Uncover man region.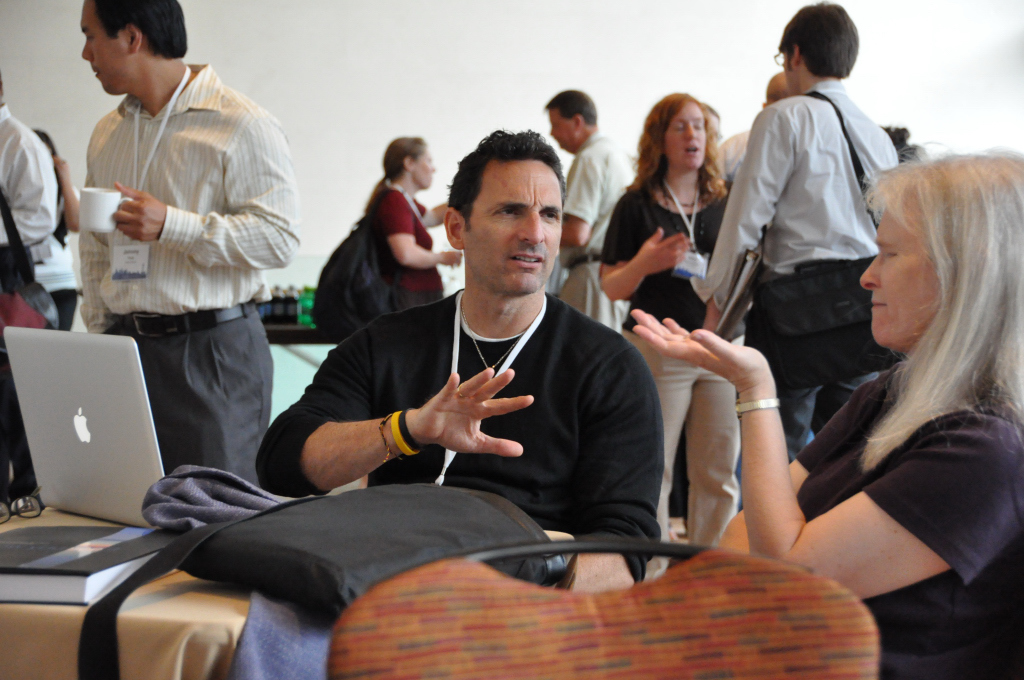
Uncovered: {"left": 256, "top": 122, "right": 663, "bottom": 589}.
